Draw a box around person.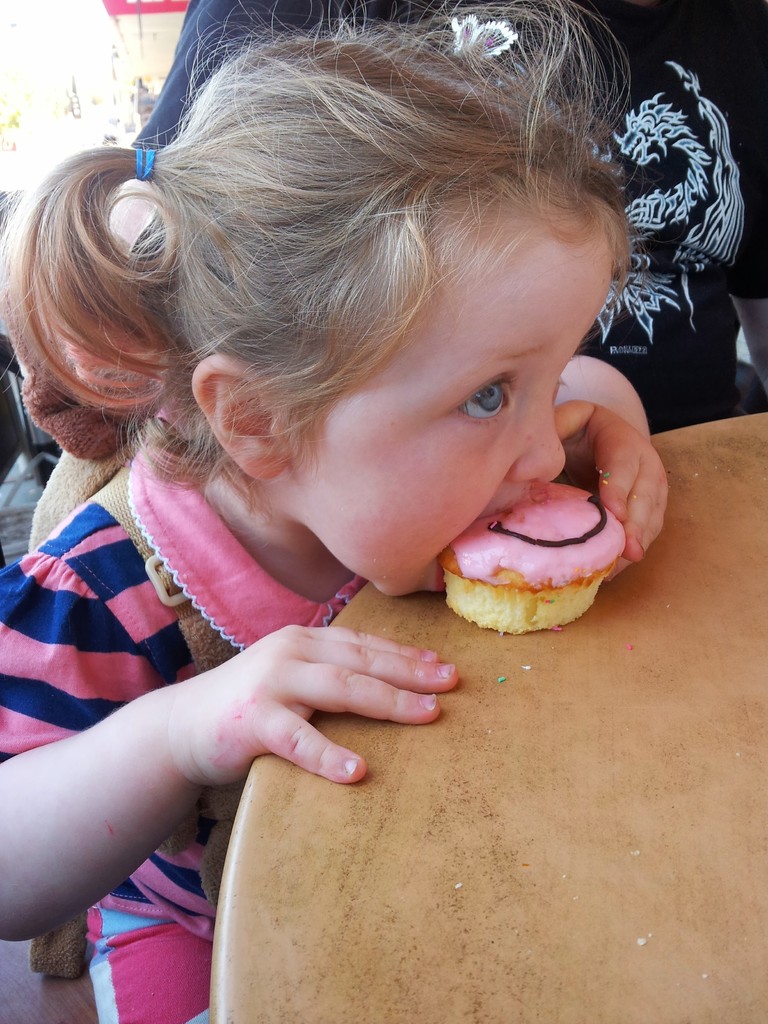
pyautogui.locateOnScreen(0, 0, 689, 1023).
